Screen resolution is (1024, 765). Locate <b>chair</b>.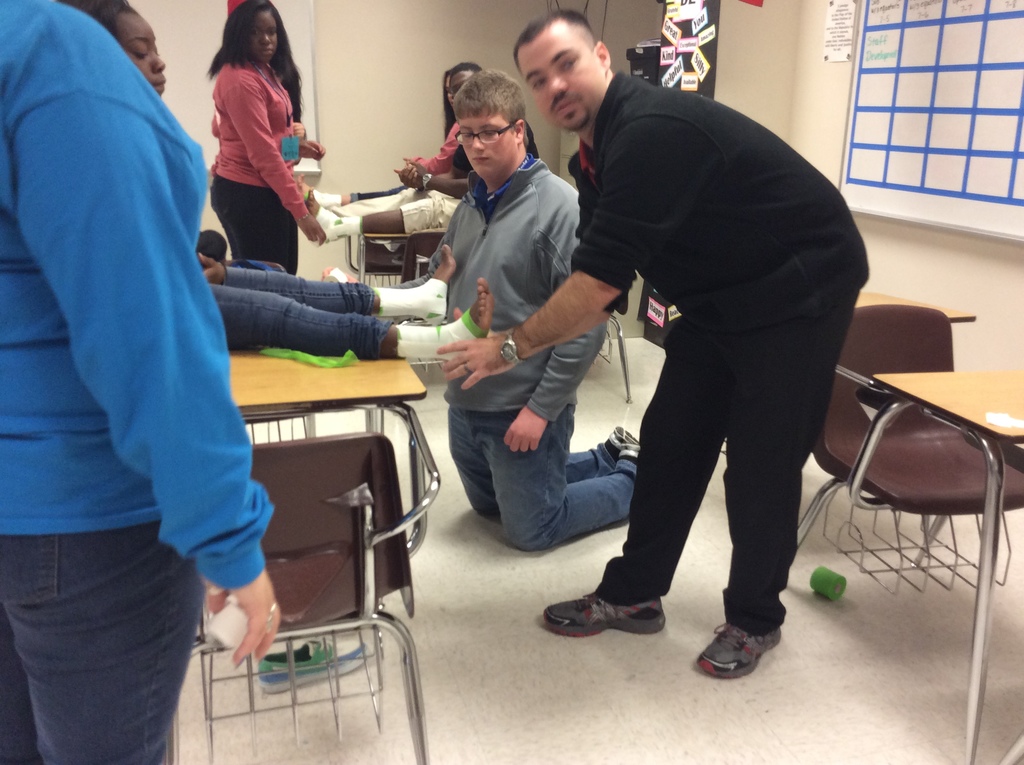
341, 238, 412, 282.
